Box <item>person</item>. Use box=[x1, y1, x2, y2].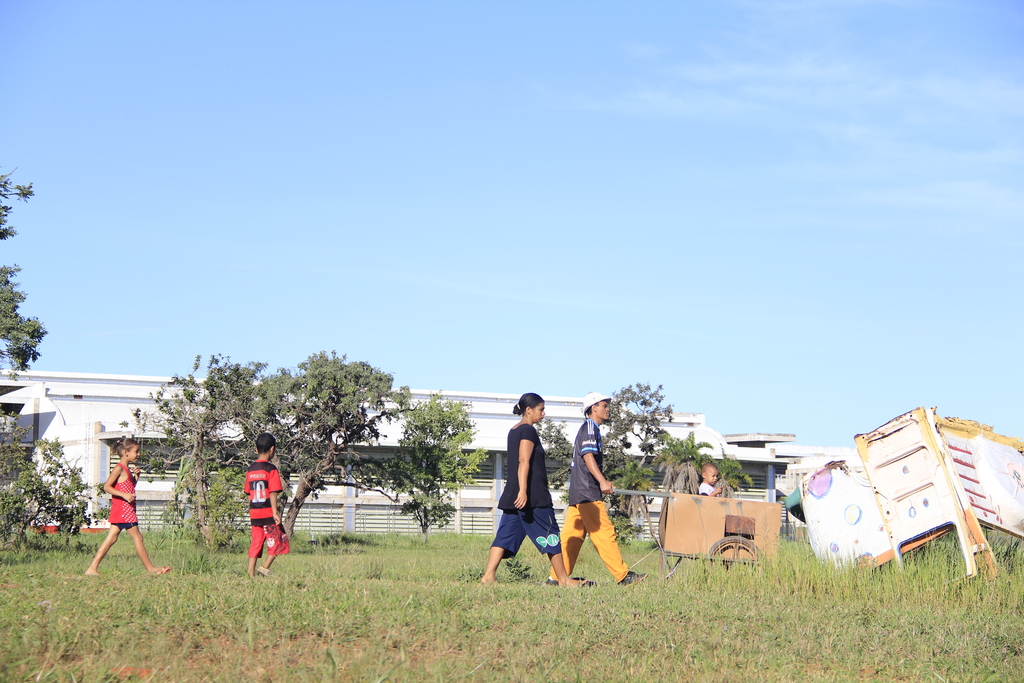
box=[483, 393, 591, 589].
